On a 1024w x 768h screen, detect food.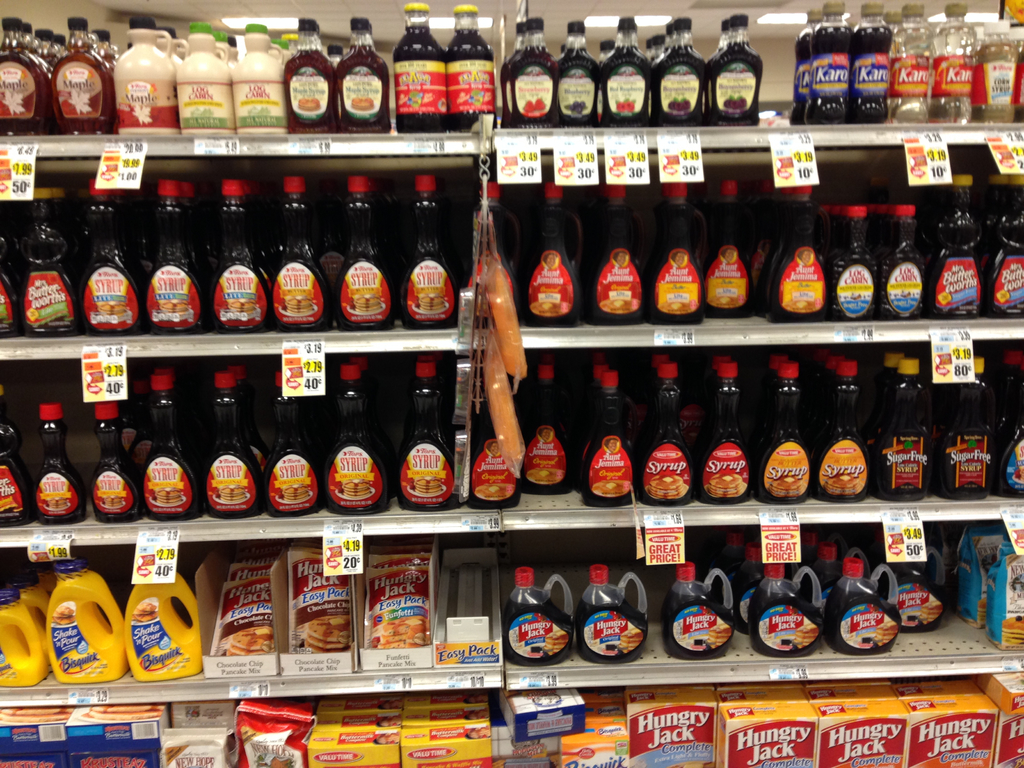
[left=412, top=477, right=442, bottom=494].
